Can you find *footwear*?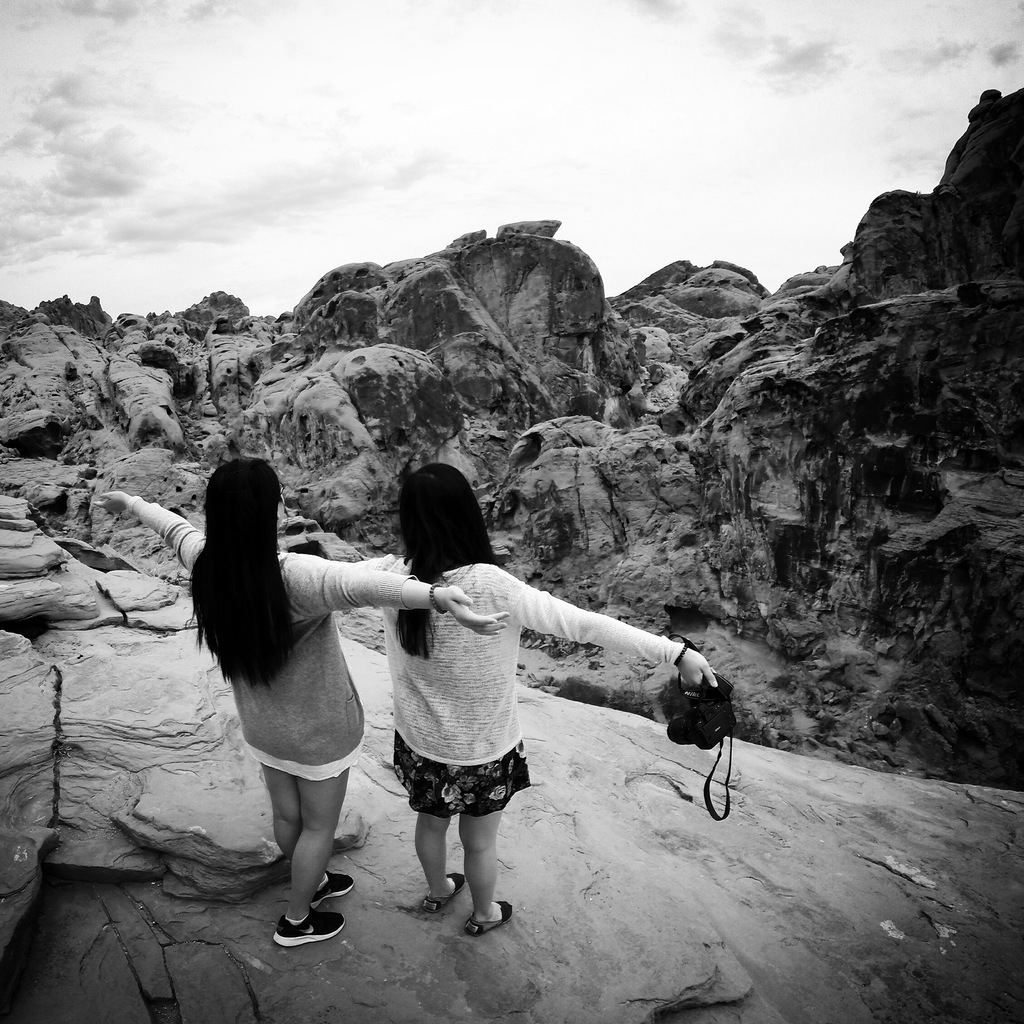
Yes, bounding box: <region>423, 875, 465, 908</region>.
